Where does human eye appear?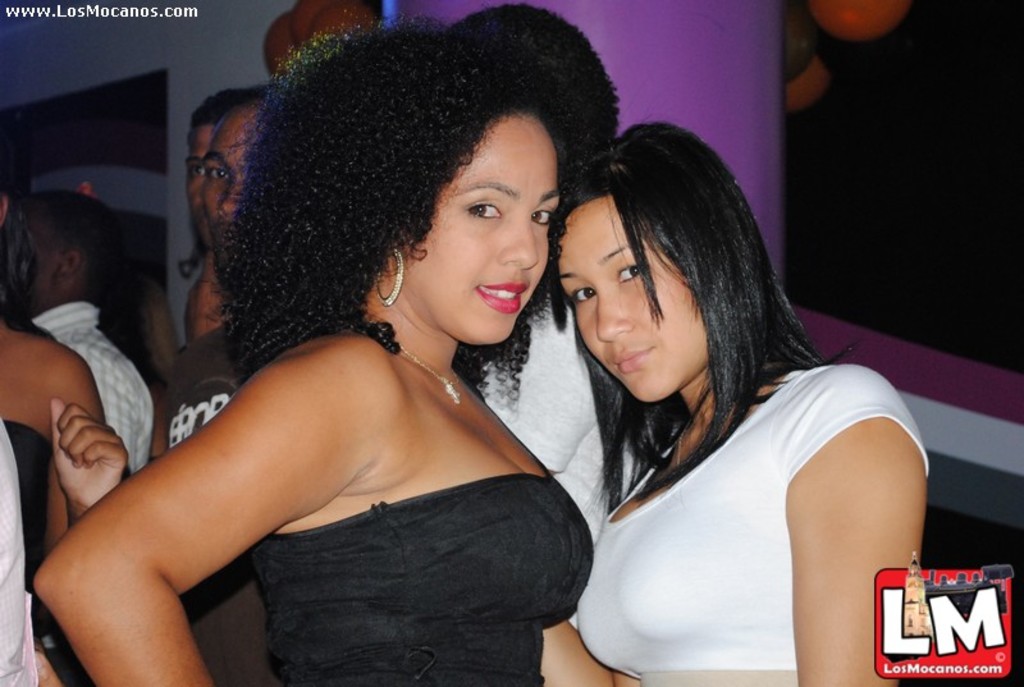
Appears at crop(183, 161, 209, 179).
